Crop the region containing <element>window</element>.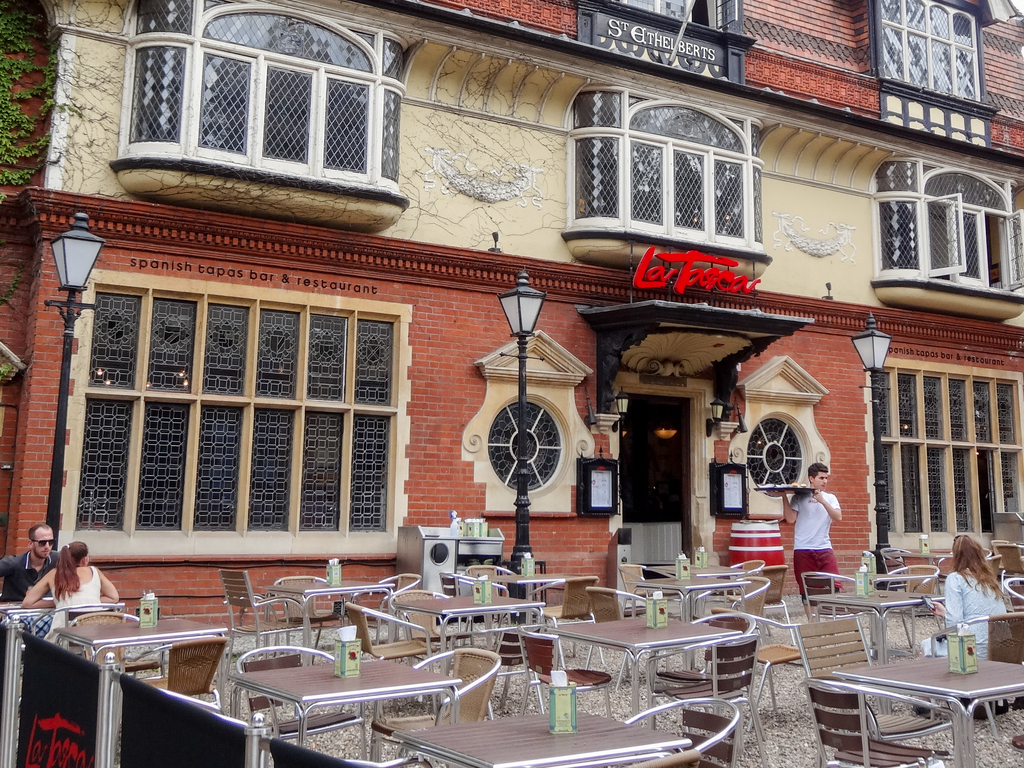
Crop region: Rect(866, 364, 1023, 575).
